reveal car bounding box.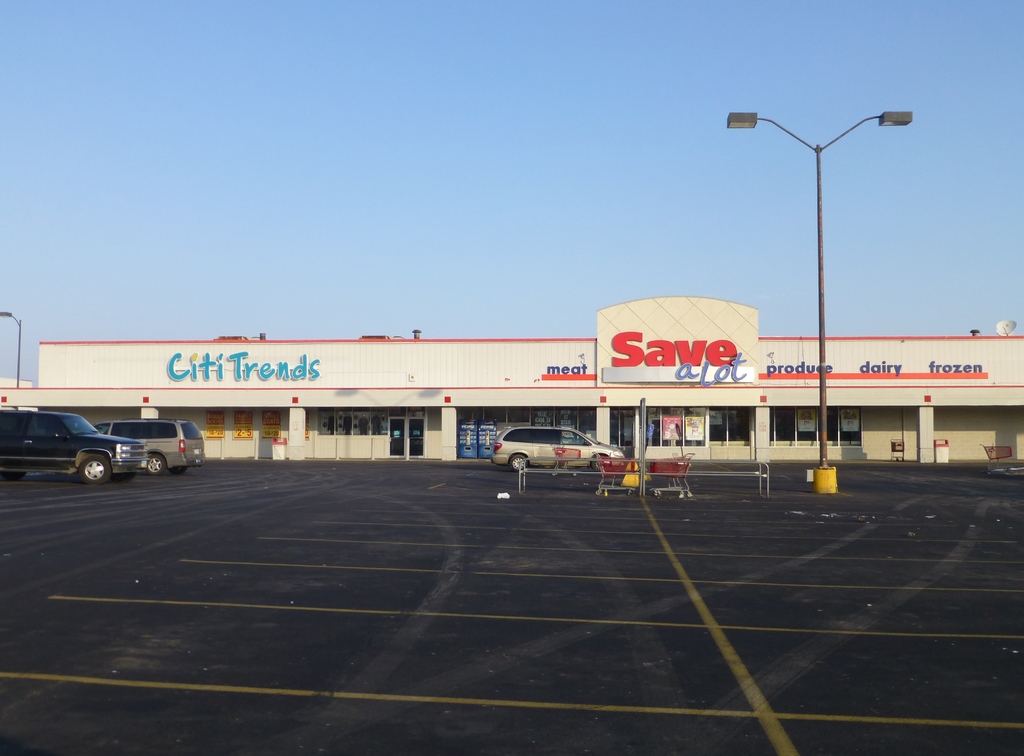
Revealed: (left=94, top=420, right=204, bottom=471).
